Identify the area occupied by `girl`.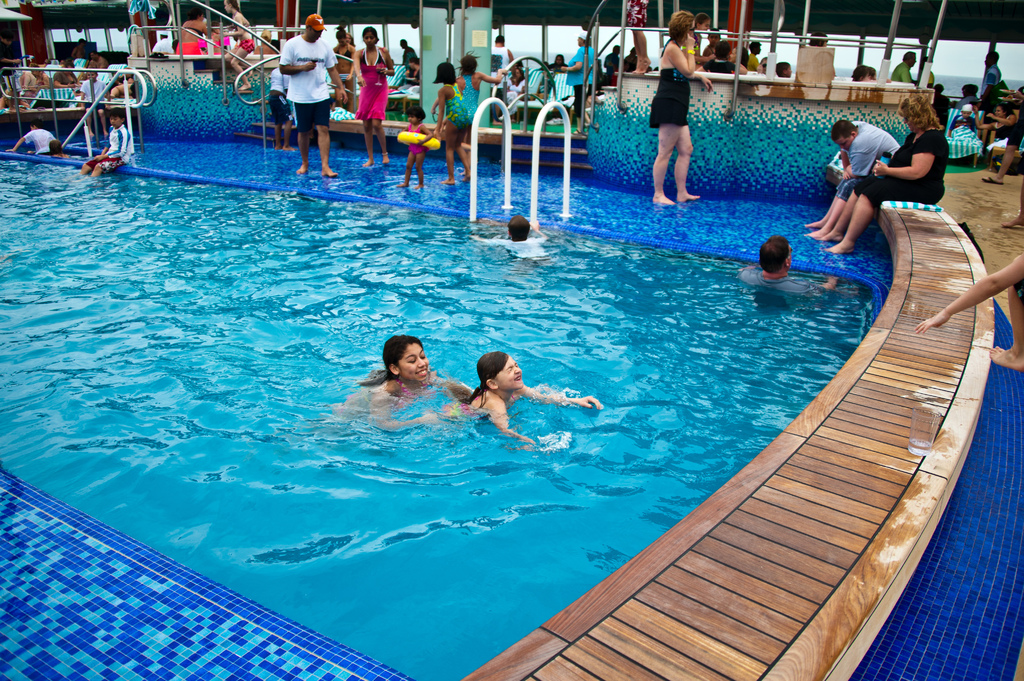
Area: BBox(222, 0, 255, 90).
